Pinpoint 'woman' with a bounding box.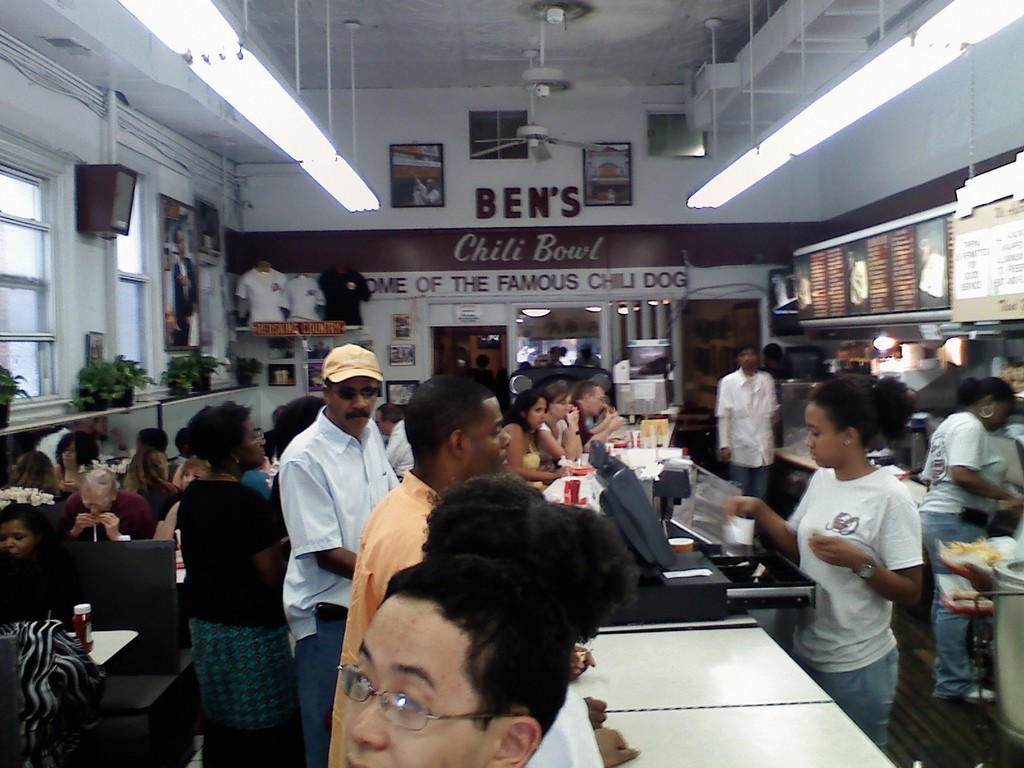
[127, 447, 187, 544].
